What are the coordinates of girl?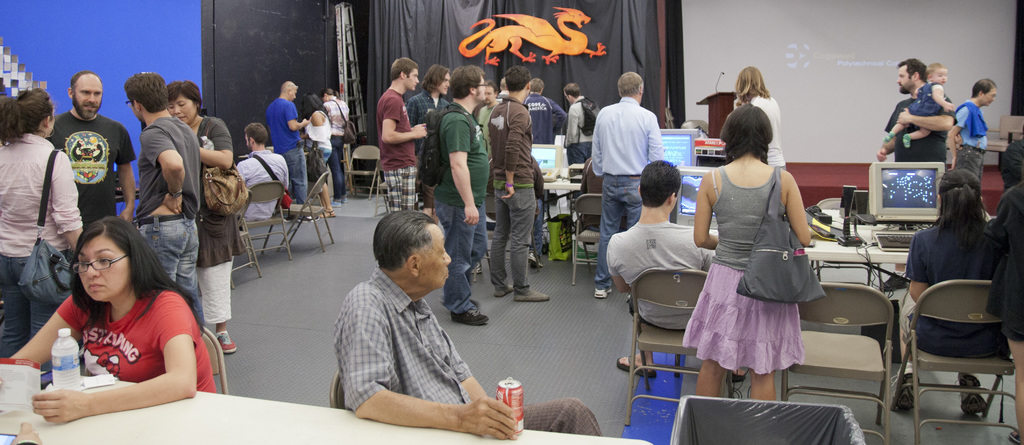
[883, 62, 955, 147].
